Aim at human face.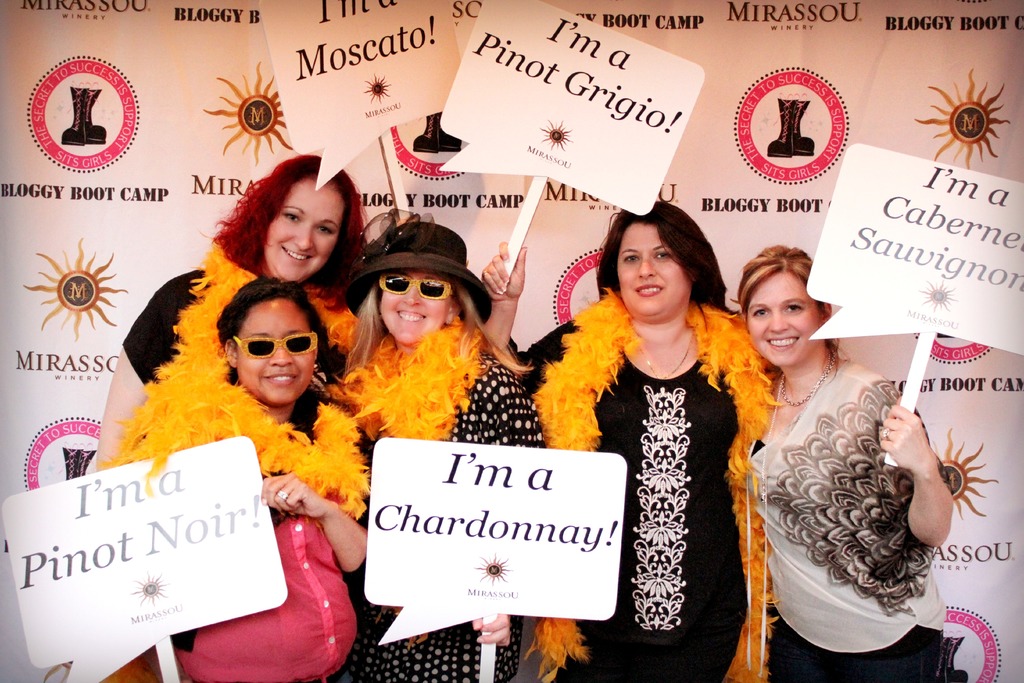
Aimed at detection(616, 220, 687, 324).
